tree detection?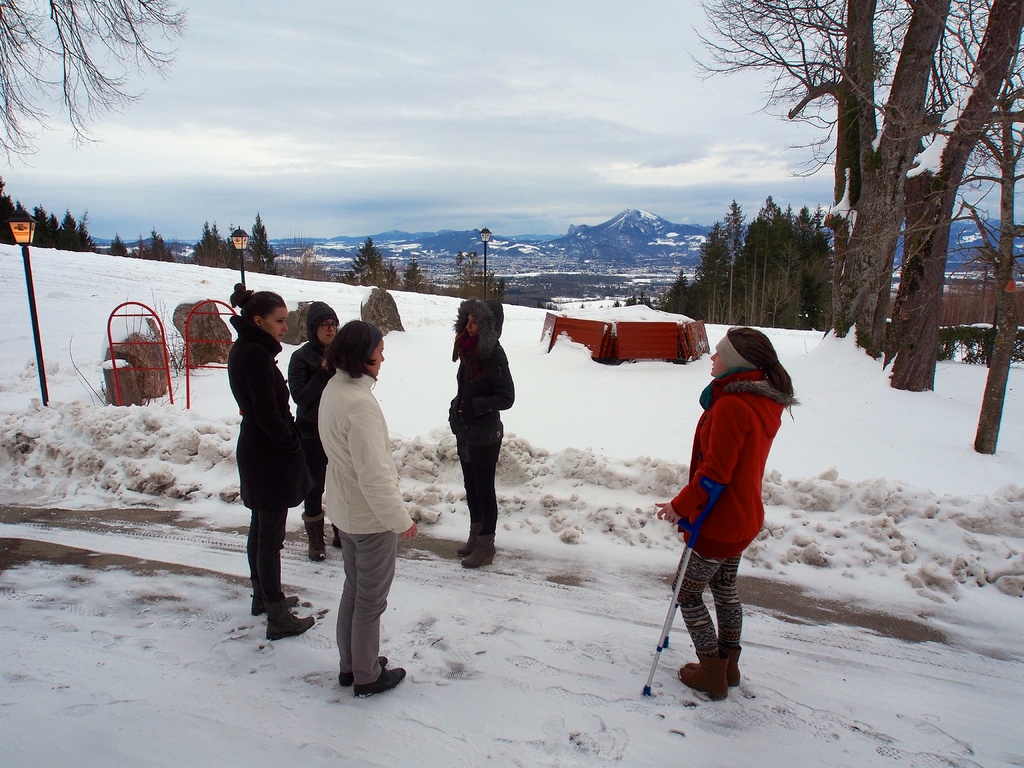
[x1=935, y1=86, x2=1023, y2=495]
